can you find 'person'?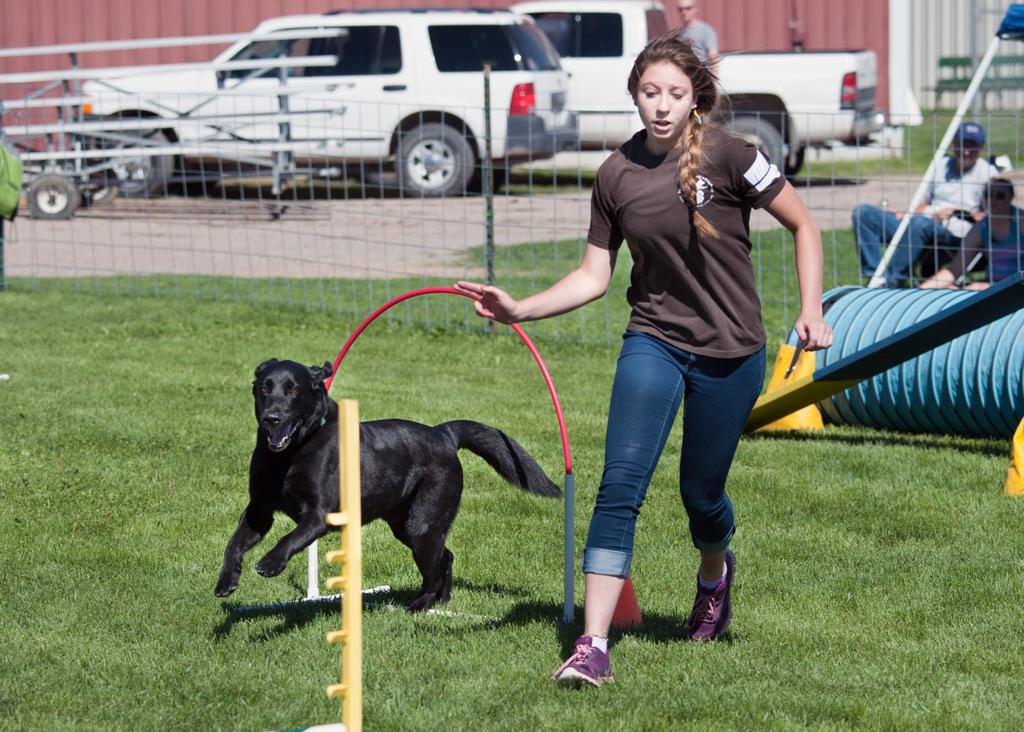
Yes, bounding box: 922 176 1023 289.
